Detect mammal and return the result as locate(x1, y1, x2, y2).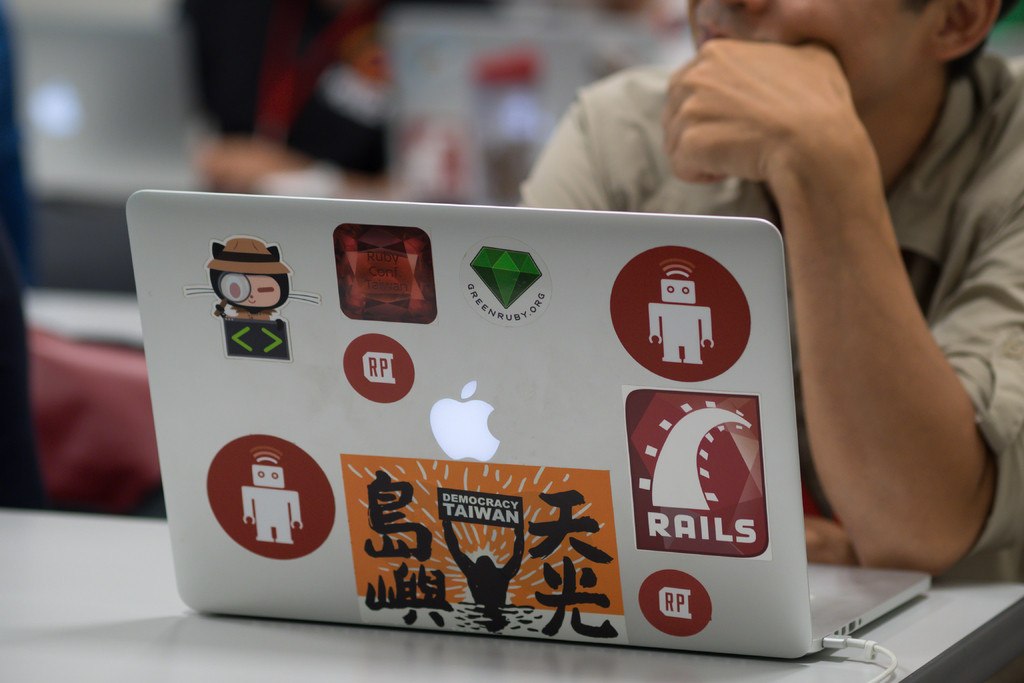
locate(511, 0, 1023, 574).
